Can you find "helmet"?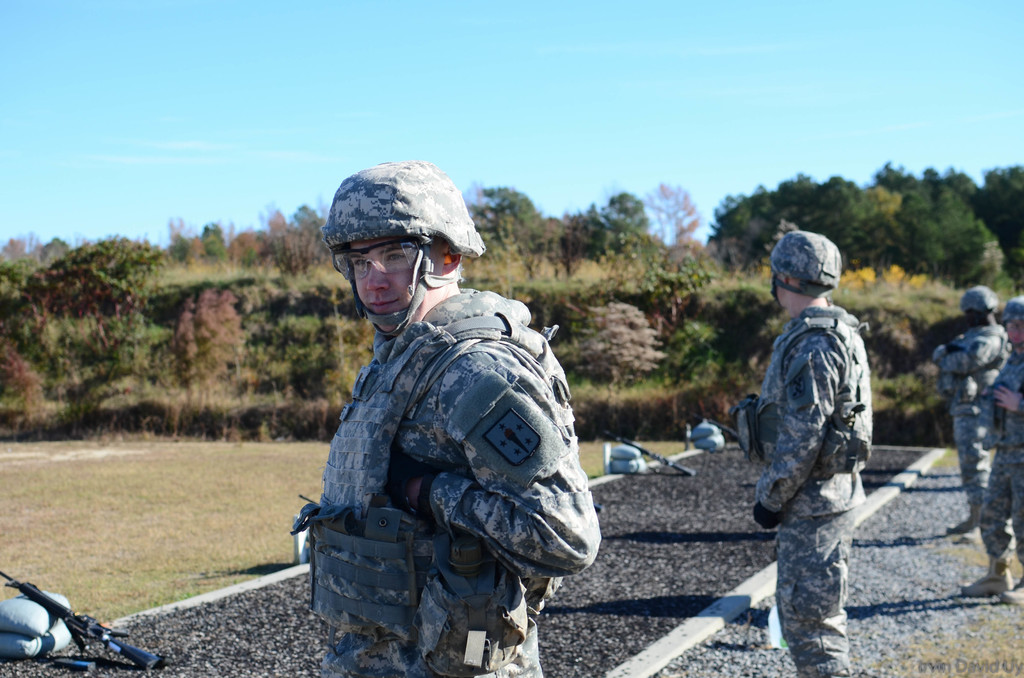
Yes, bounding box: crop(996, 298, 1021, 347).
